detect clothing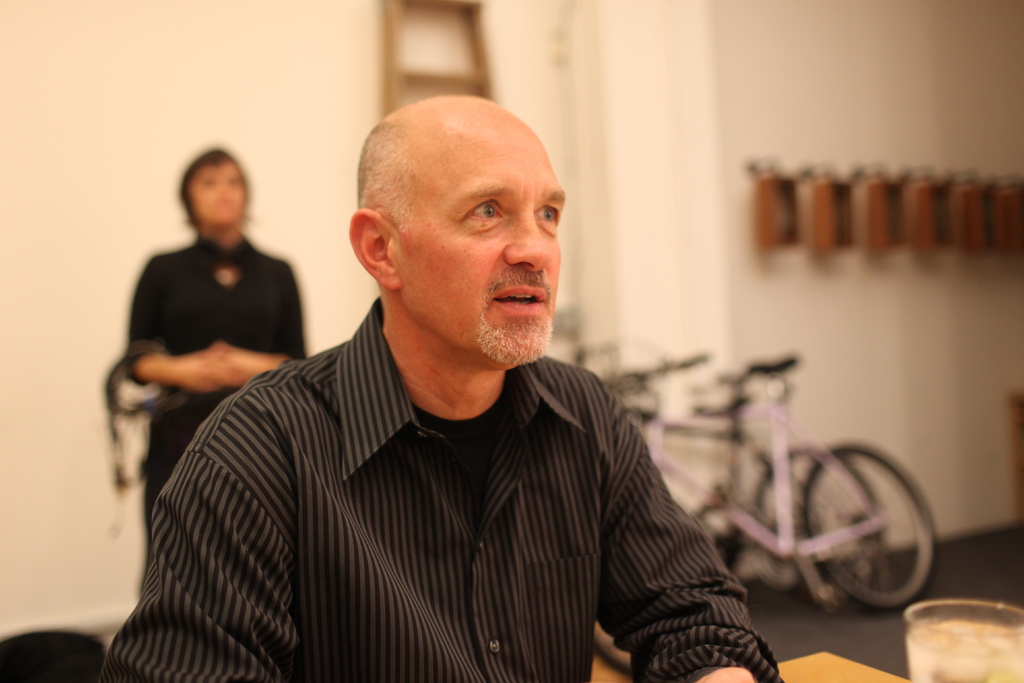
[122,249,307,574]
